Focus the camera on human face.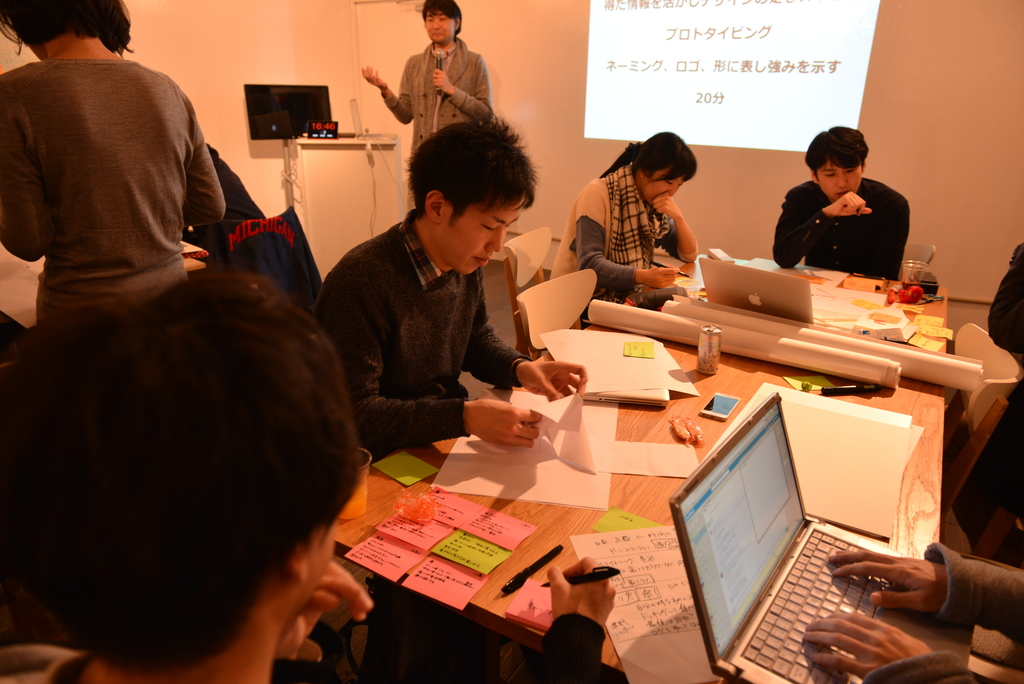
Focus region: bbox(637, 172, 681, 206).
